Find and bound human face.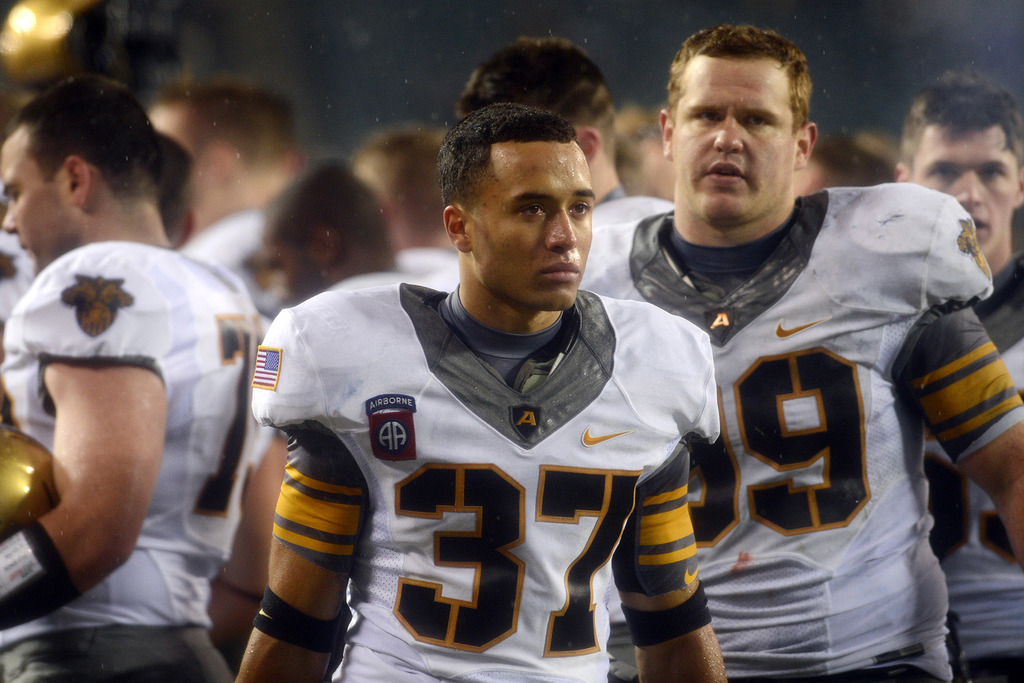
Bound: locate(673, 49, 795, 239).
